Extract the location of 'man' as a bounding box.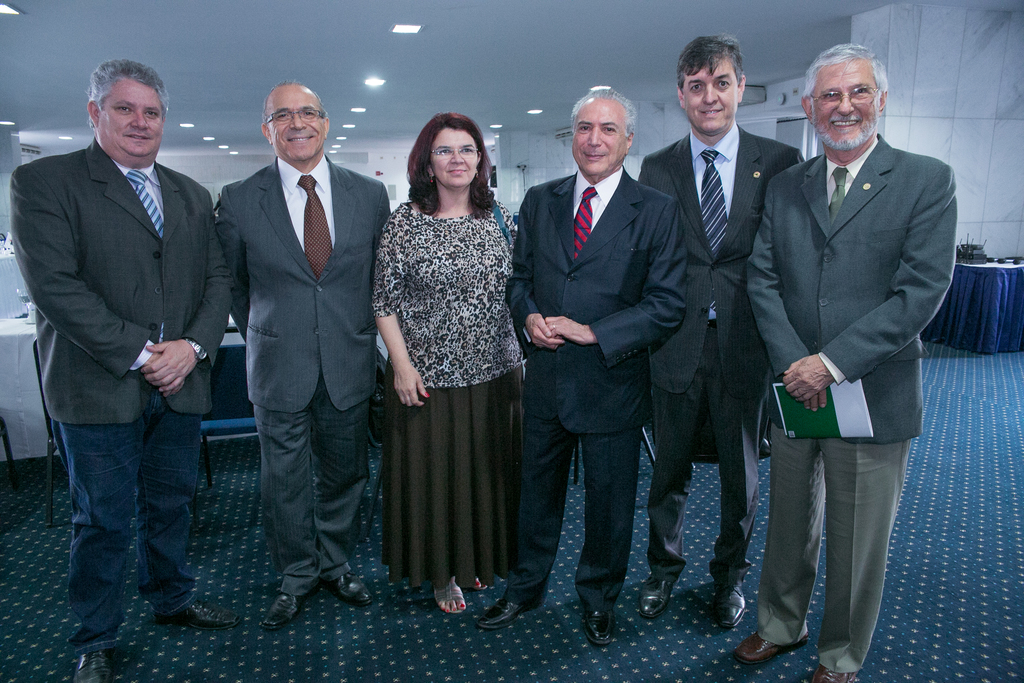
crop(22, 37, 229, 648).
